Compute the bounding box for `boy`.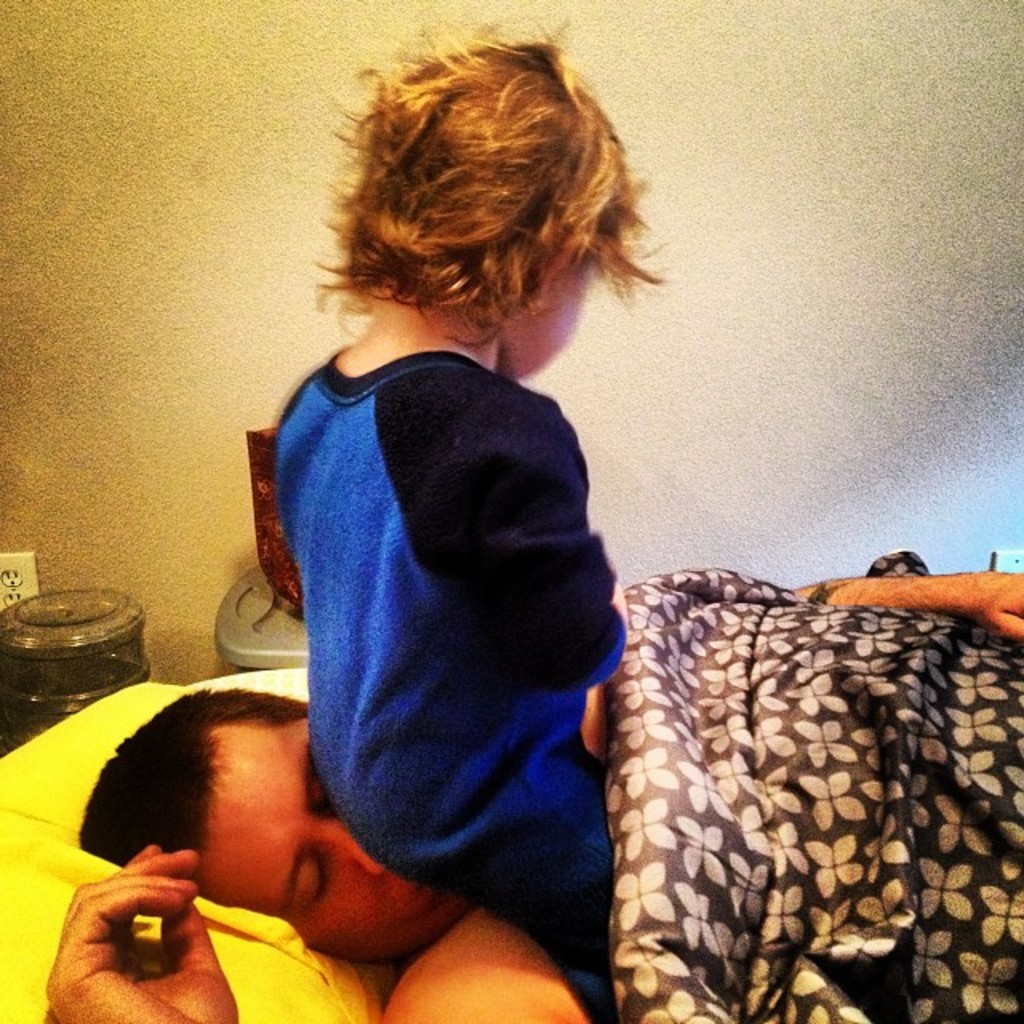
(x1=261, y1=13, x2=627, y2=1022).
